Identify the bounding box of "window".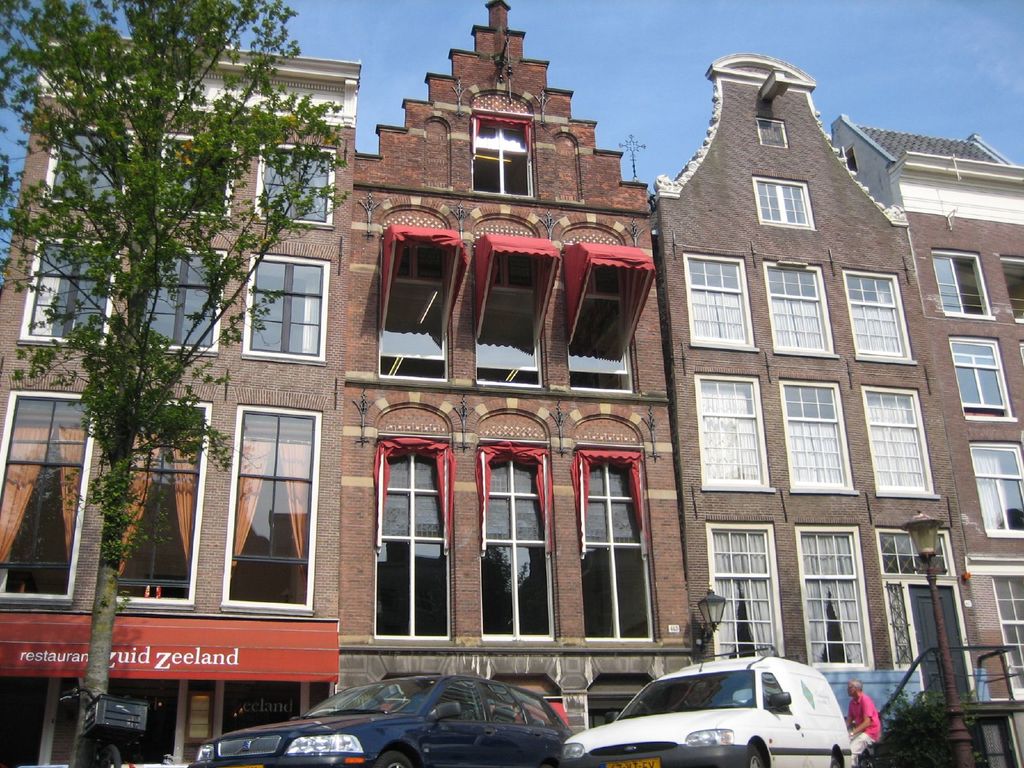
[873,525,951,580].
